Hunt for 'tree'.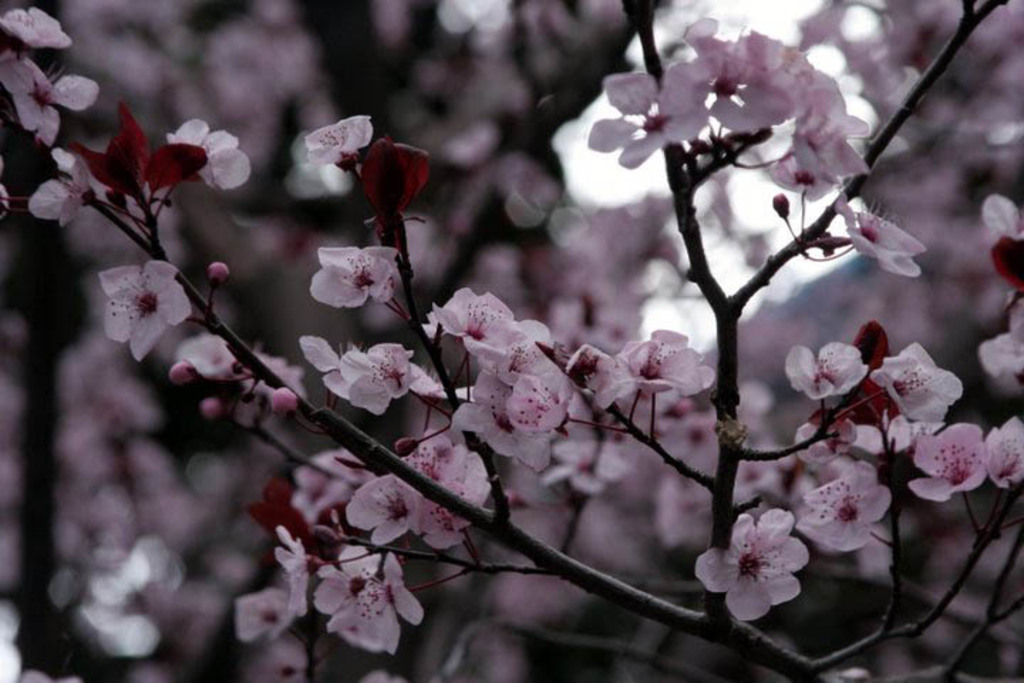
Hunted down at detection(122, 0, 1023, 682).
